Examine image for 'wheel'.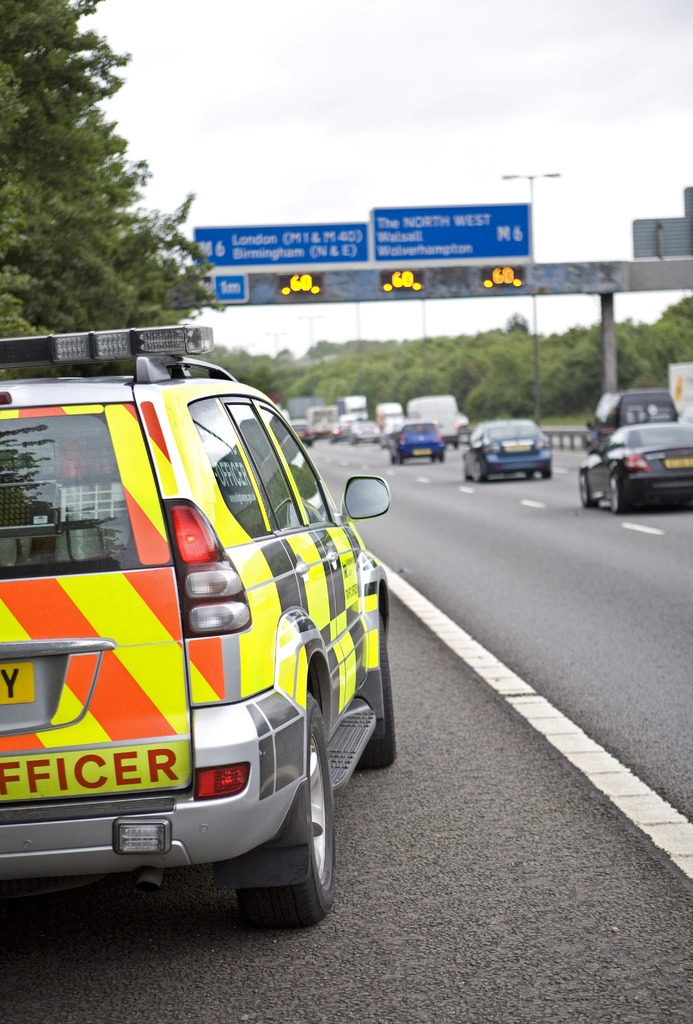
Examination result: {"left": 542, "top": 462, "right": 552, "bottom": 476}.
